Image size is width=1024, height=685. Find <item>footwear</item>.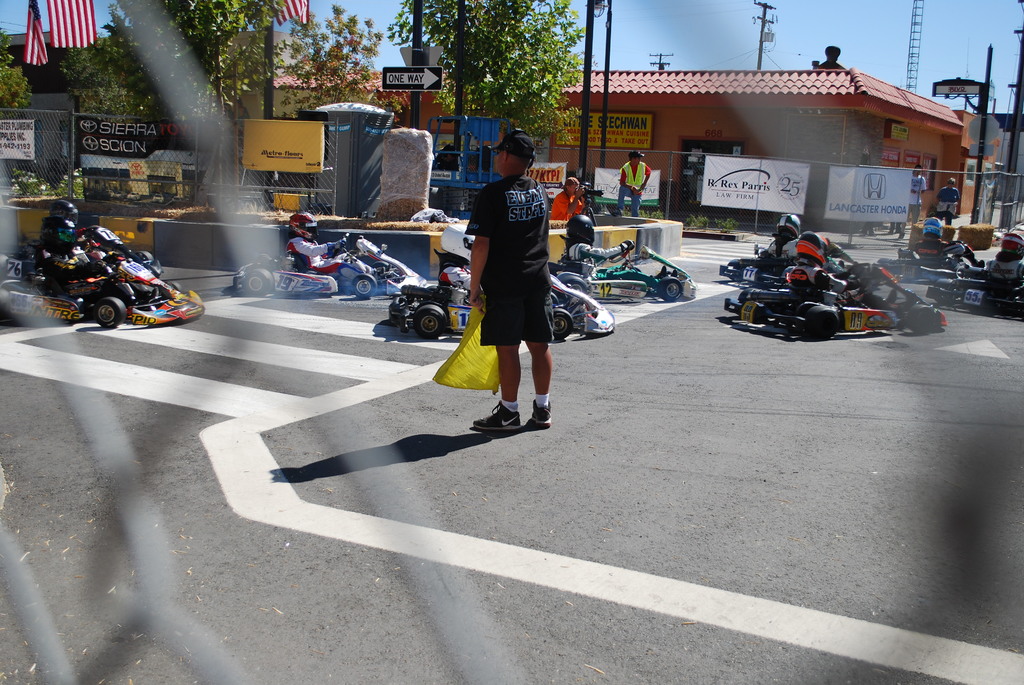
(x1=476, y1=399, x2=520, y2=432).
